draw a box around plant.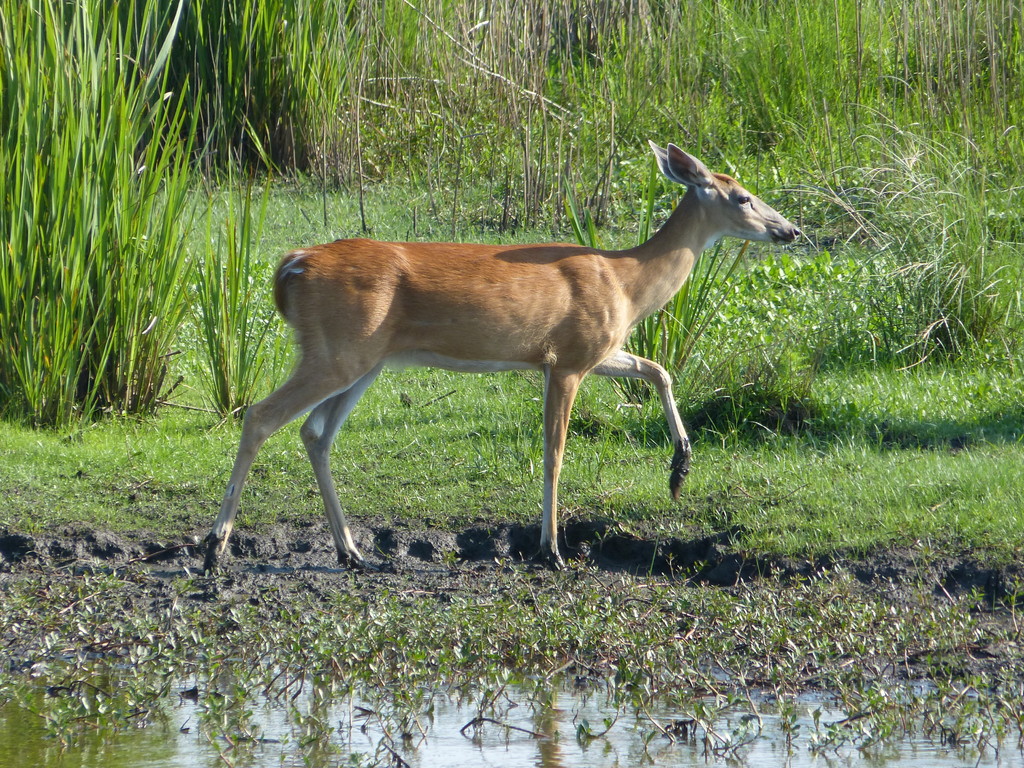
l=551, t=150, r=756, b=430.
